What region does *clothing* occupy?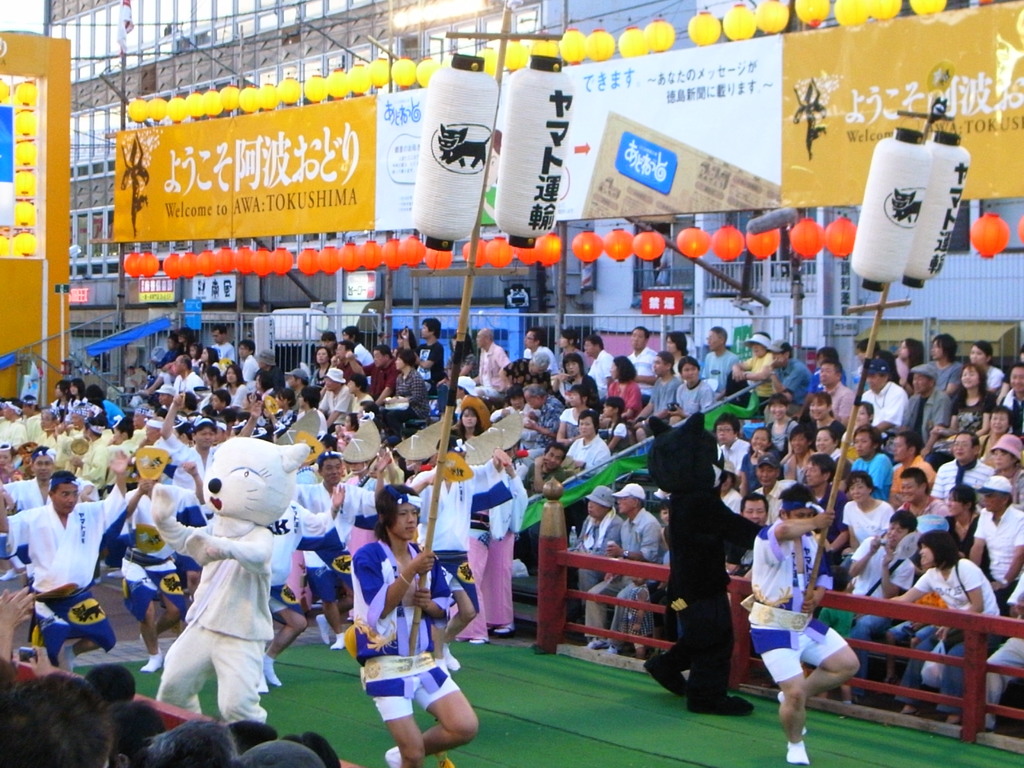
pyautogui.locateOnScreen(812, 371, 847, 396).
